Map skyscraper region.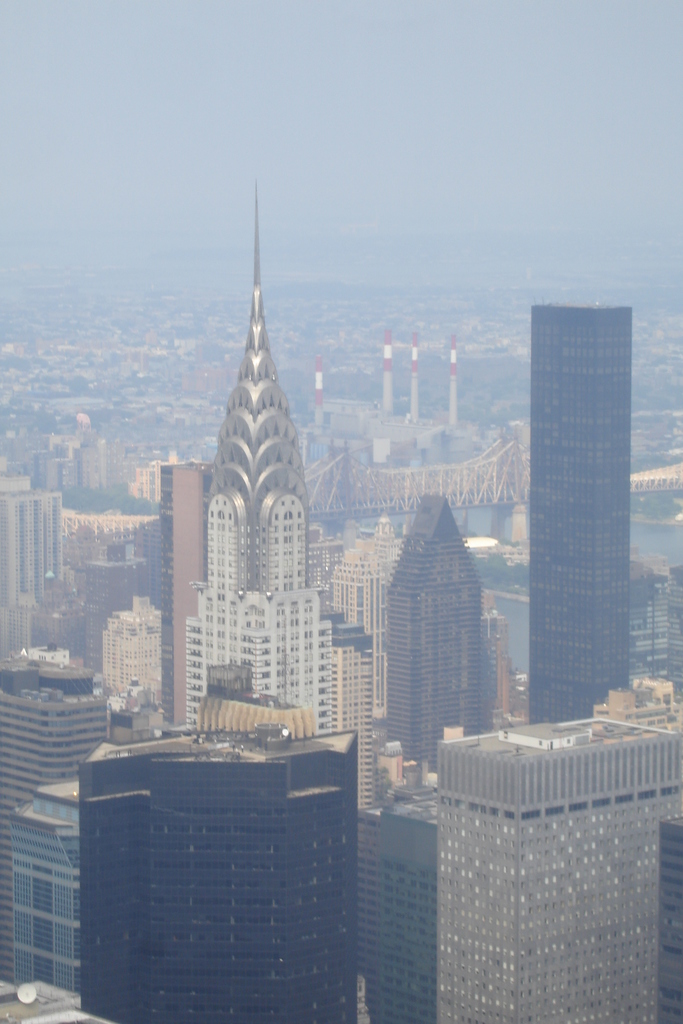
Mapped to 1 484 66 601.
